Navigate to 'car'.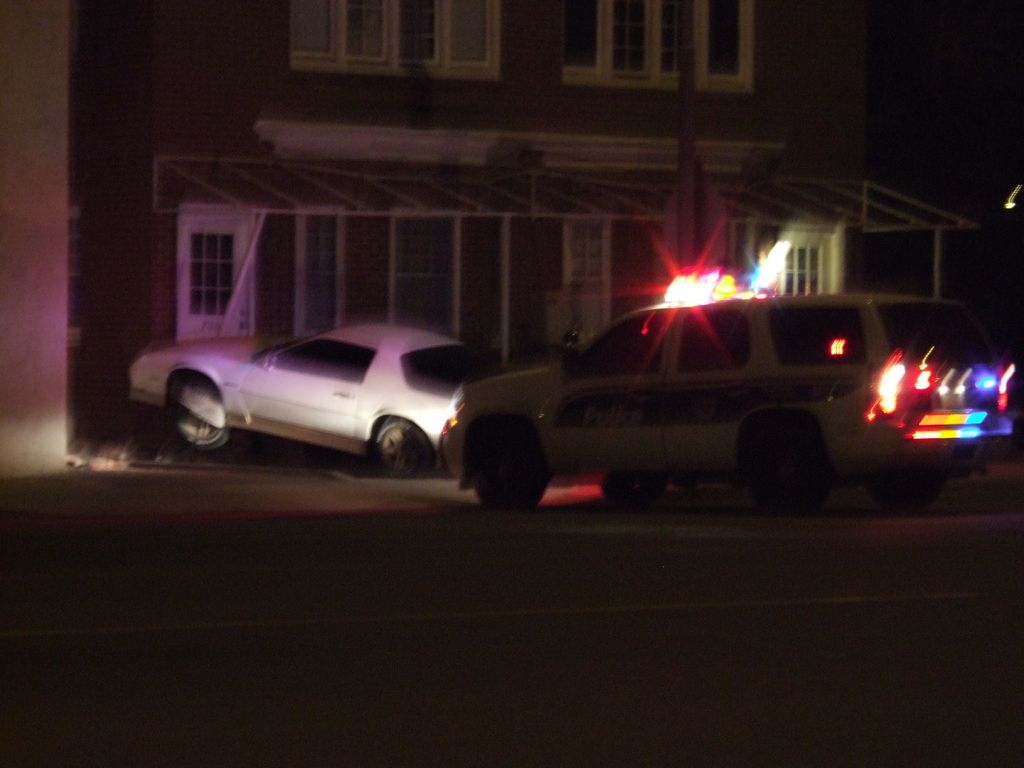
Navigation target: x1=439, y1=271, x2=1012, y2=513.
